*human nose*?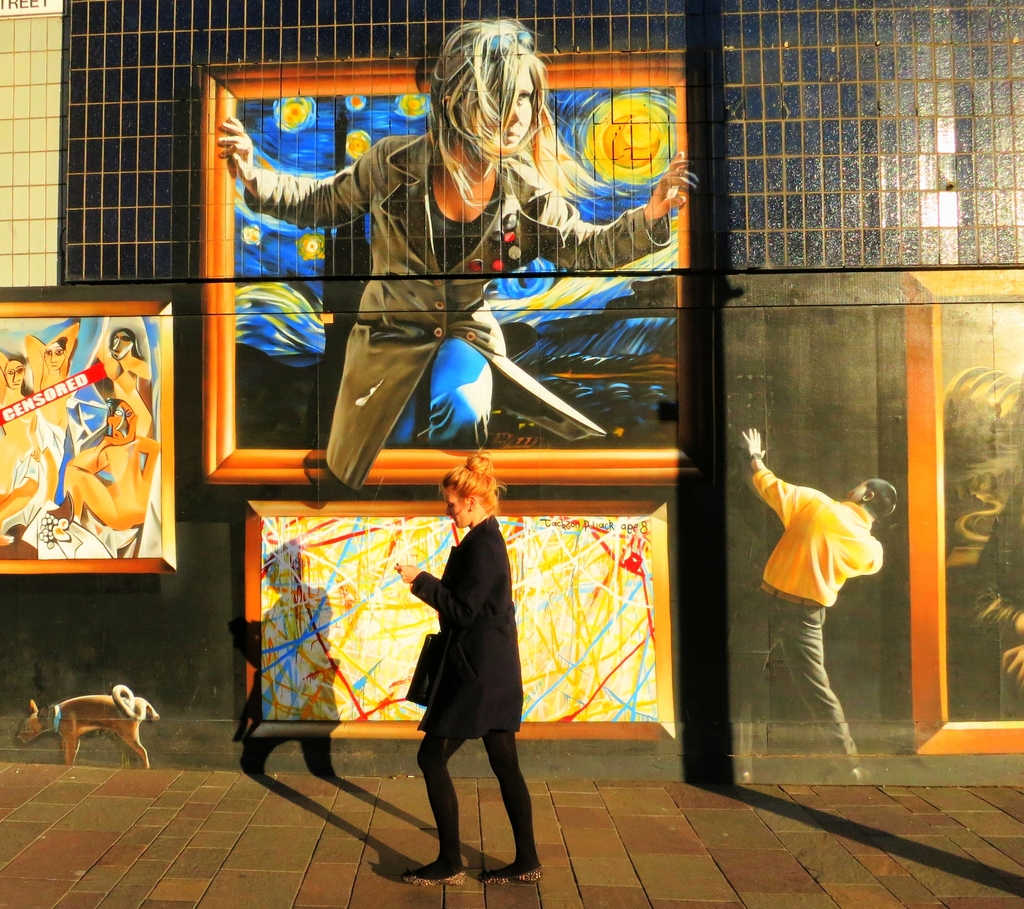
(511, 103, 521, 120)
